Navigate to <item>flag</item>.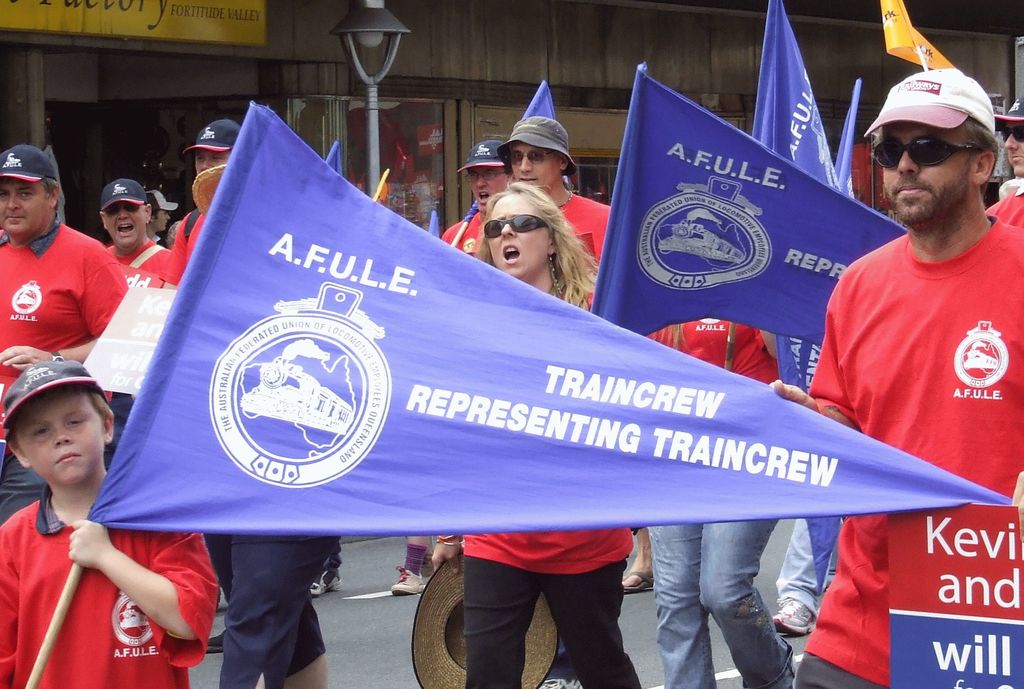
Navigation target: [left=753, top=0, right=839, bottom=194].
